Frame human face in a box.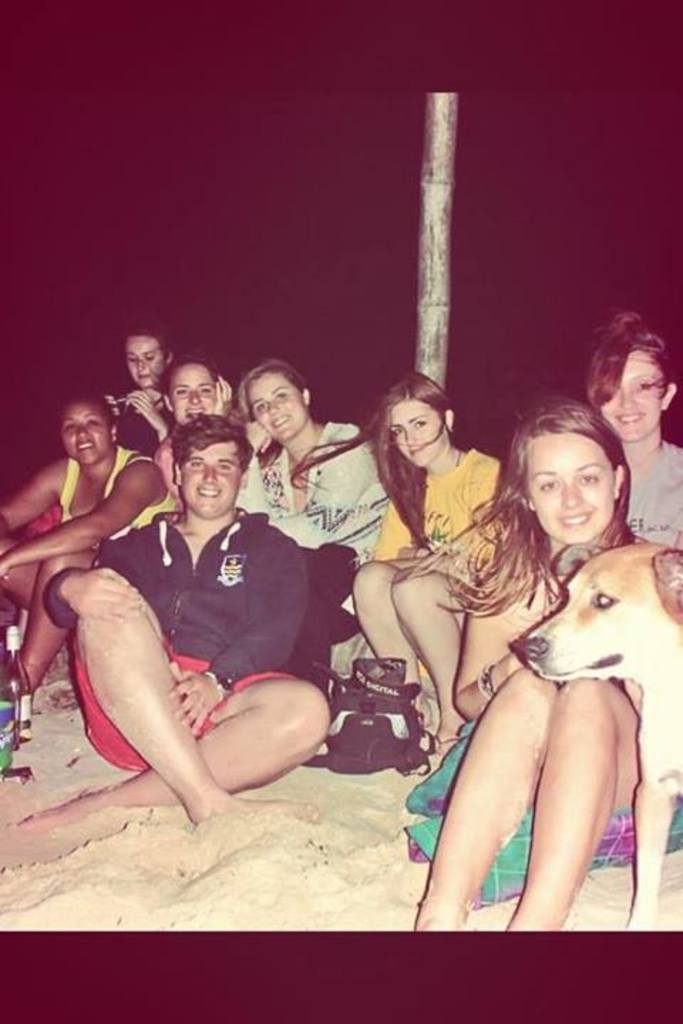
bbox=(128, 334, 161, 384).
